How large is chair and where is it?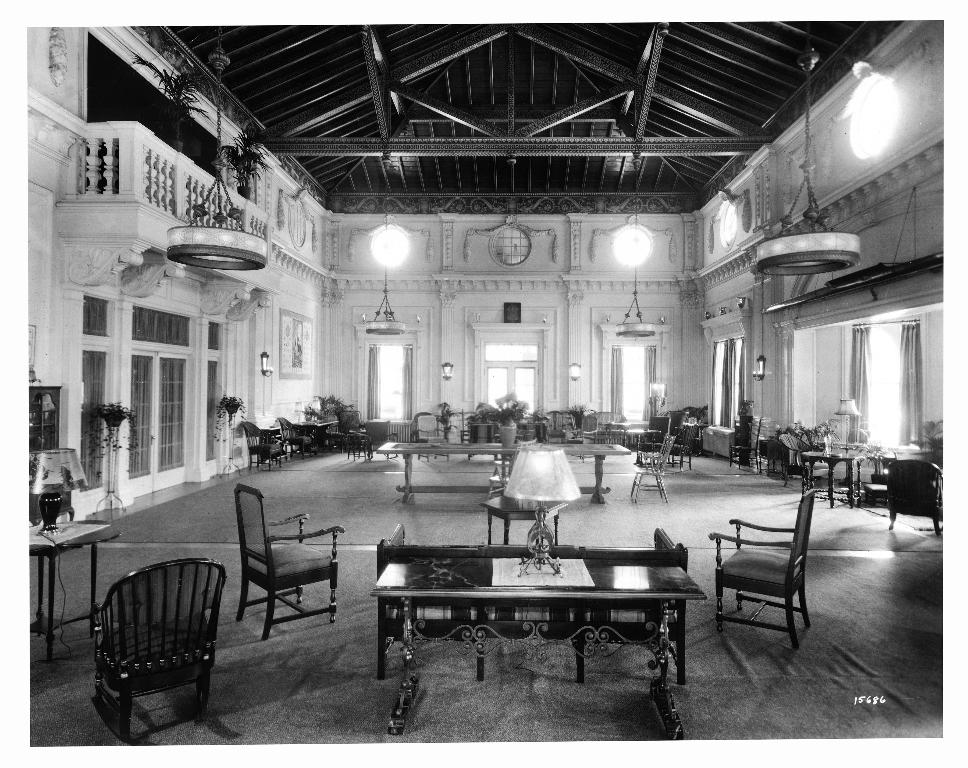
Bounding box: 561,406,597,461.
